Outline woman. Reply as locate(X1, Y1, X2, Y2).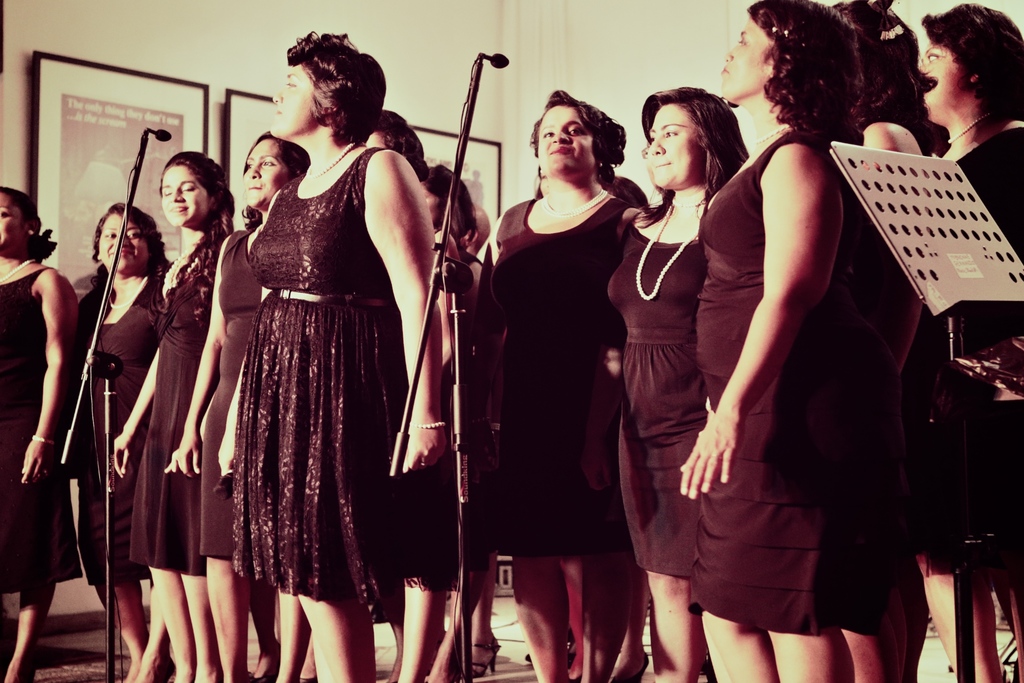
locate(461, 85, 645, 682).
